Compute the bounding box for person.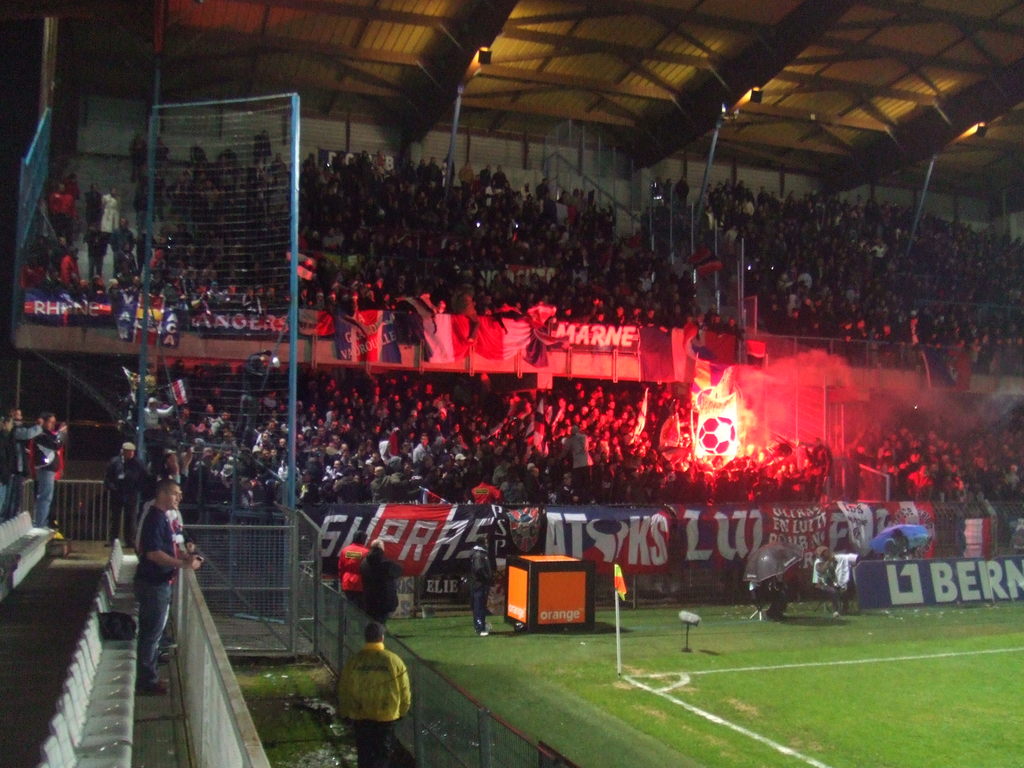
bbox=(337, 527, 371, 608).
